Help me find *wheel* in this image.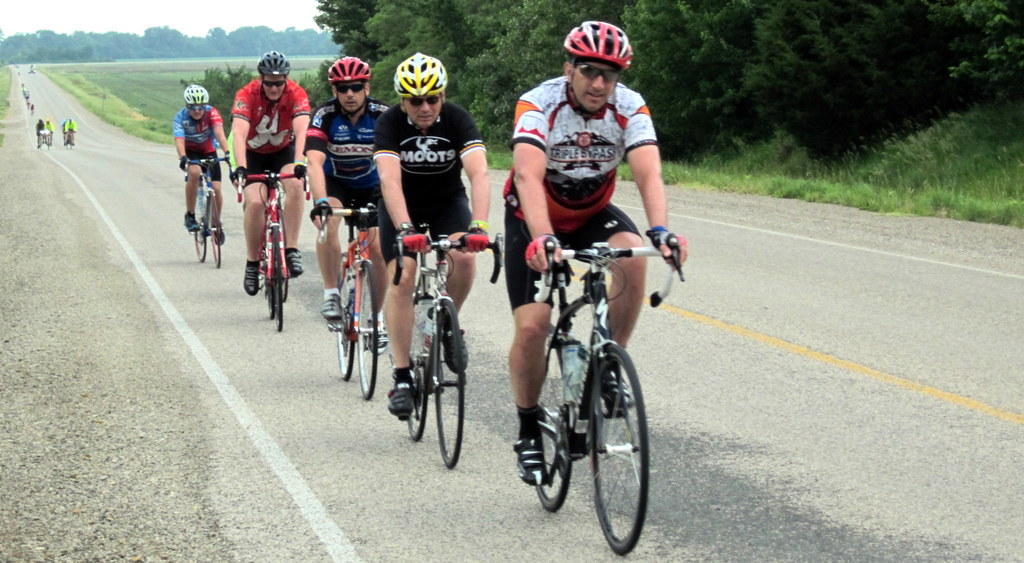
Found it: (264, 200, 273, 318).
